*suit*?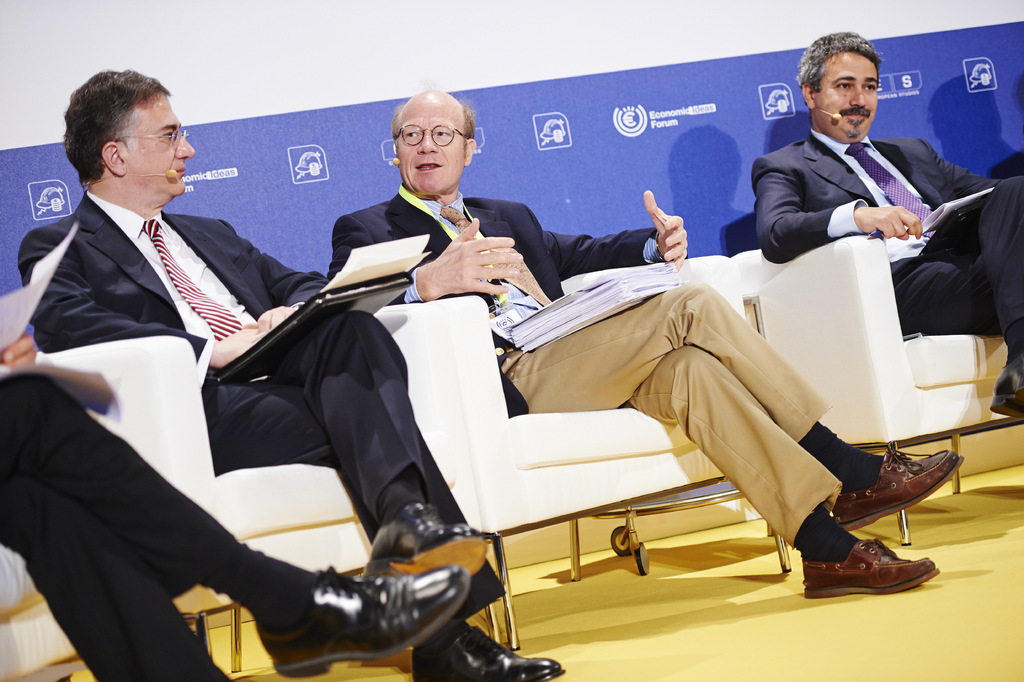
box=[752, 129, 1023, 346]
